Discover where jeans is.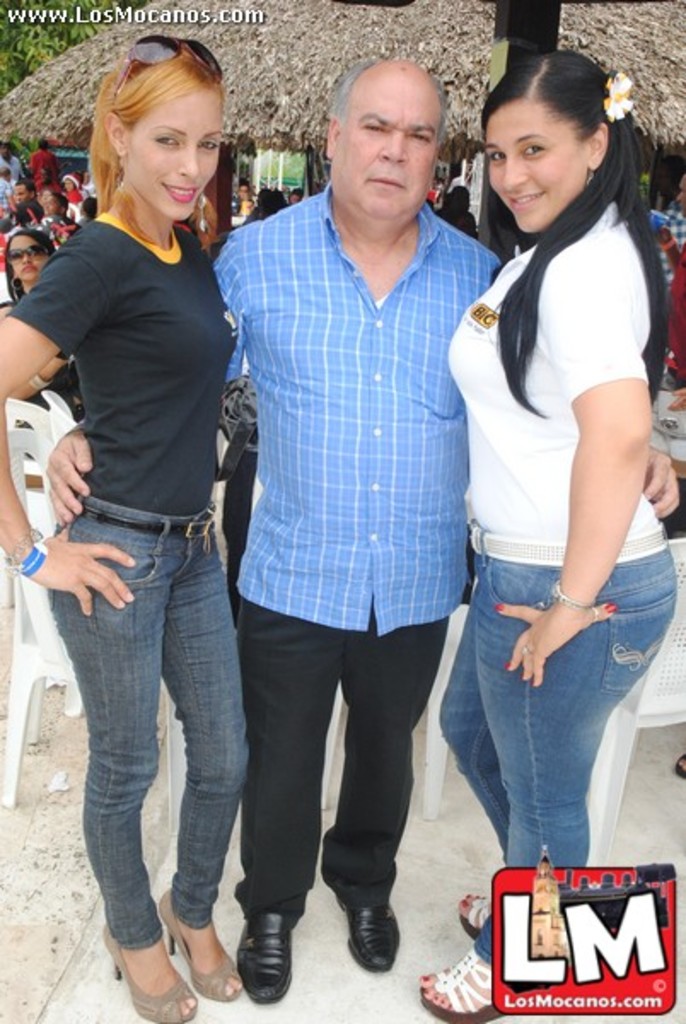
Discovered at Rect(41, 473, 259, 1005).
